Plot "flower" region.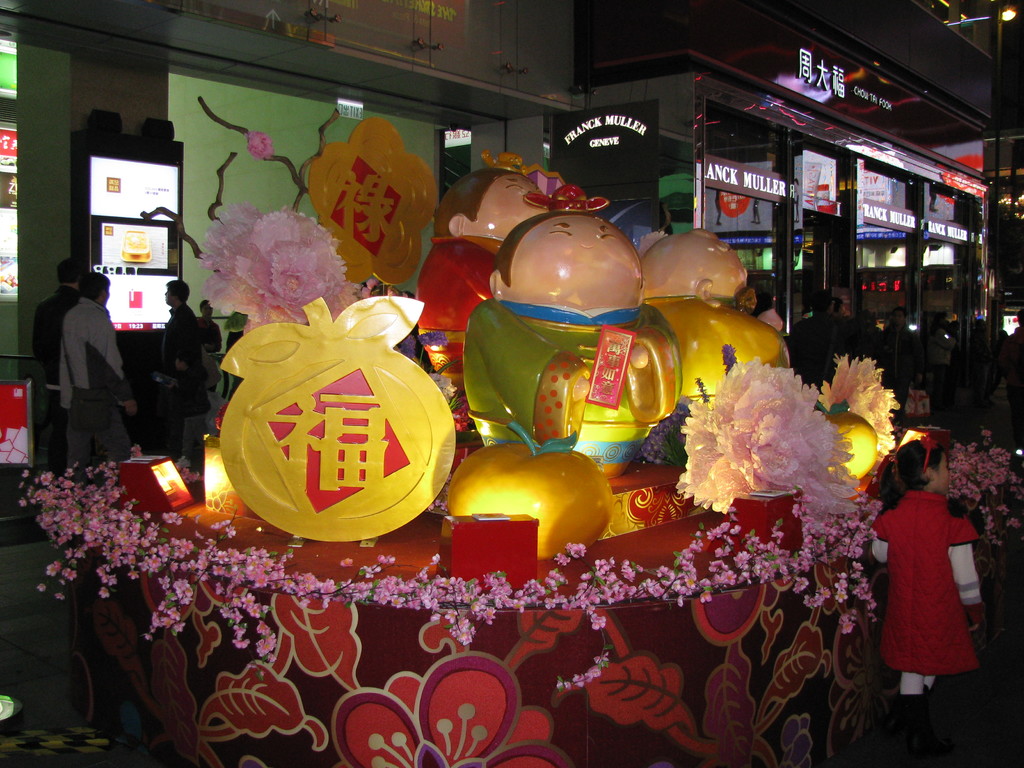
Plotted at box=[425, 371, 458, 402].
